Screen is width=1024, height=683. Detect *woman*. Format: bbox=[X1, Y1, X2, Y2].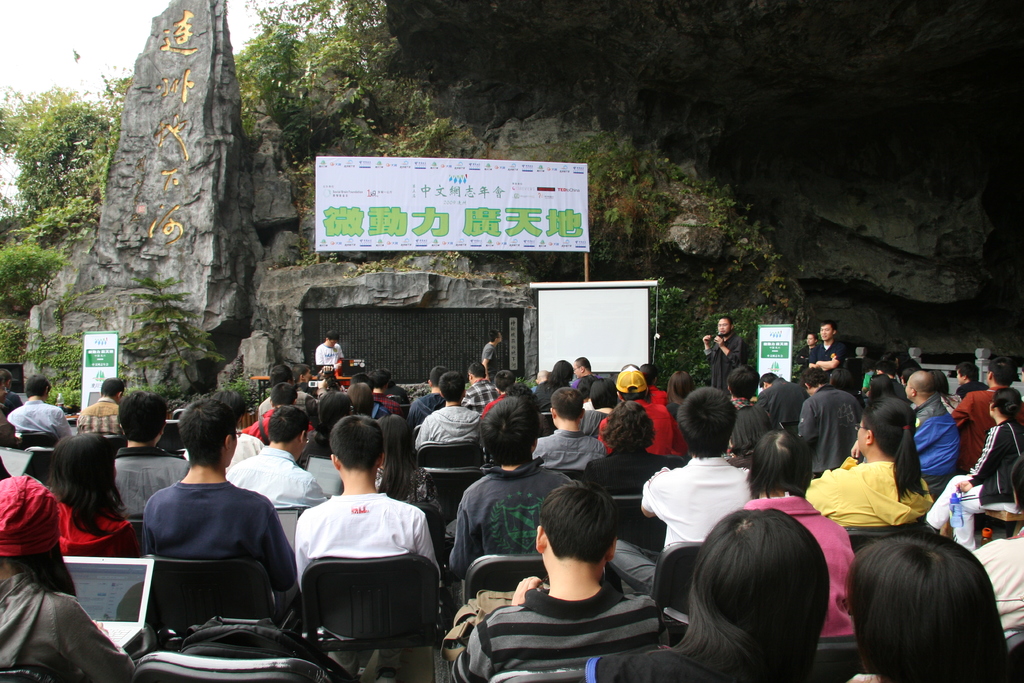
bbox=[4, 424, 138, 609].
